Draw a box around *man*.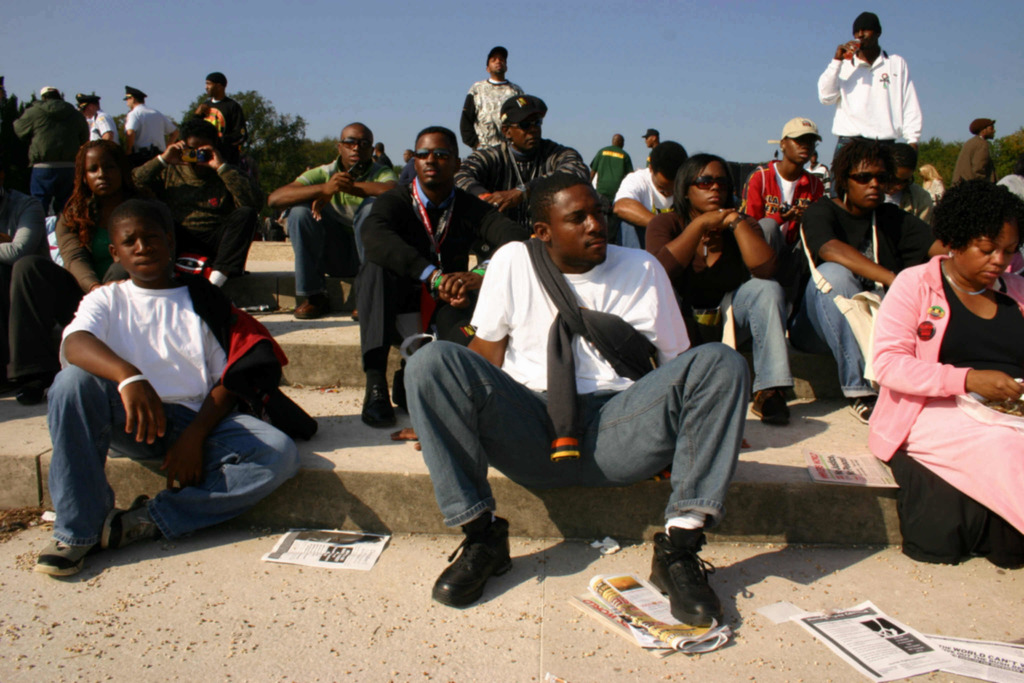
130,111,266,297.
